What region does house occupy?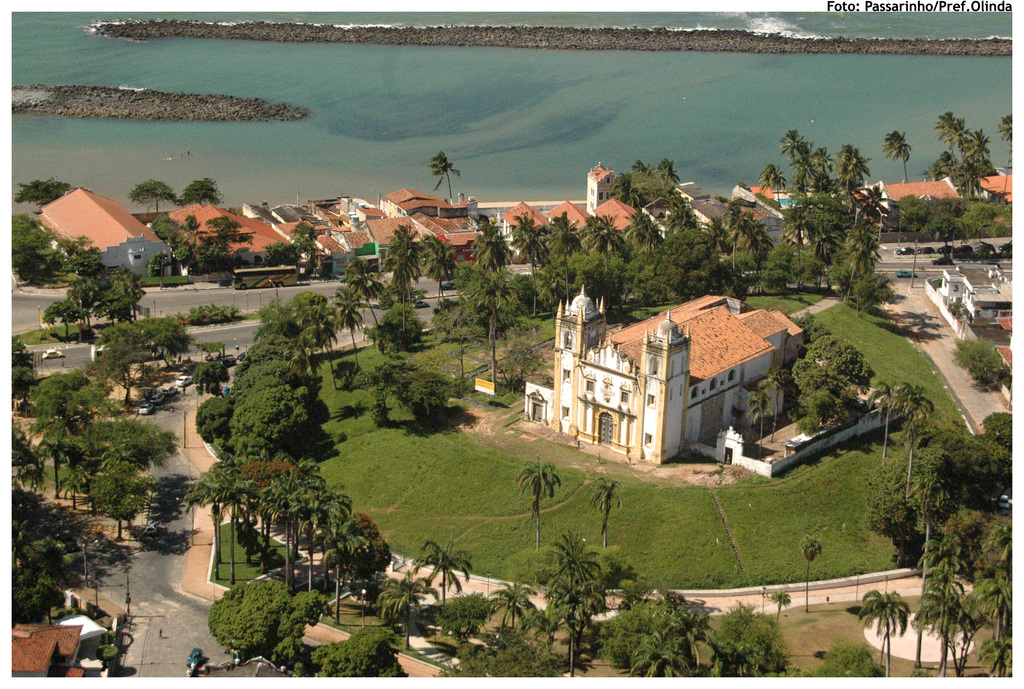
x1=160, y1=200, x2=291, y2=287.
